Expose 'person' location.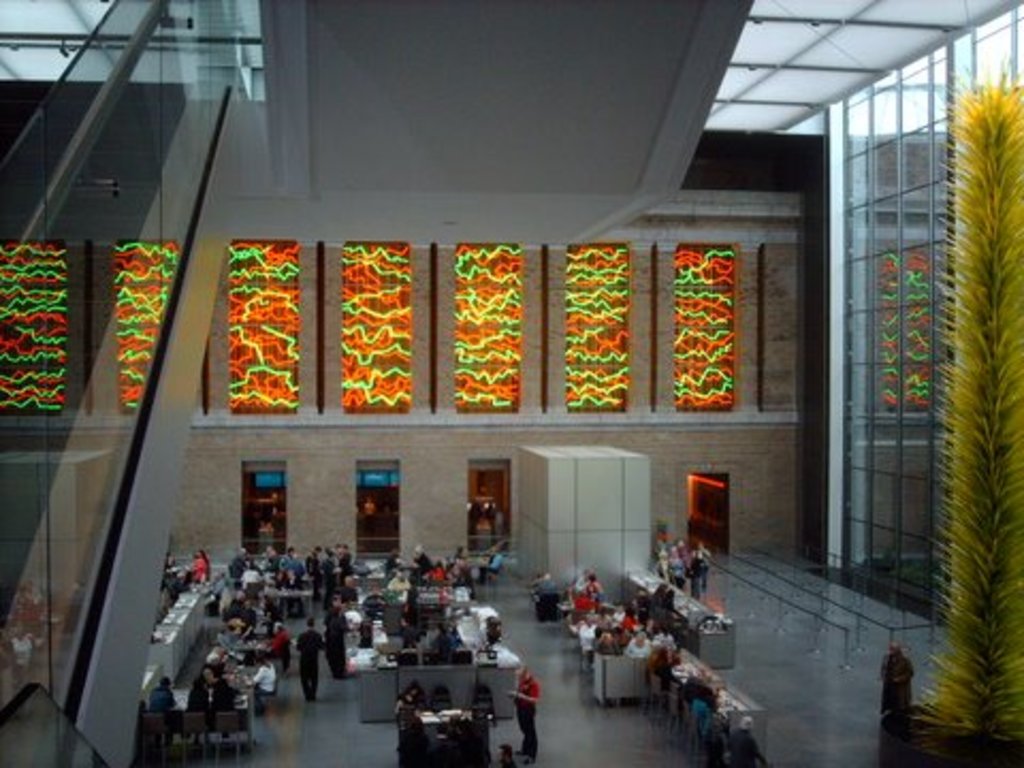
Exposed at select_region(186, 676, 211, 740).
